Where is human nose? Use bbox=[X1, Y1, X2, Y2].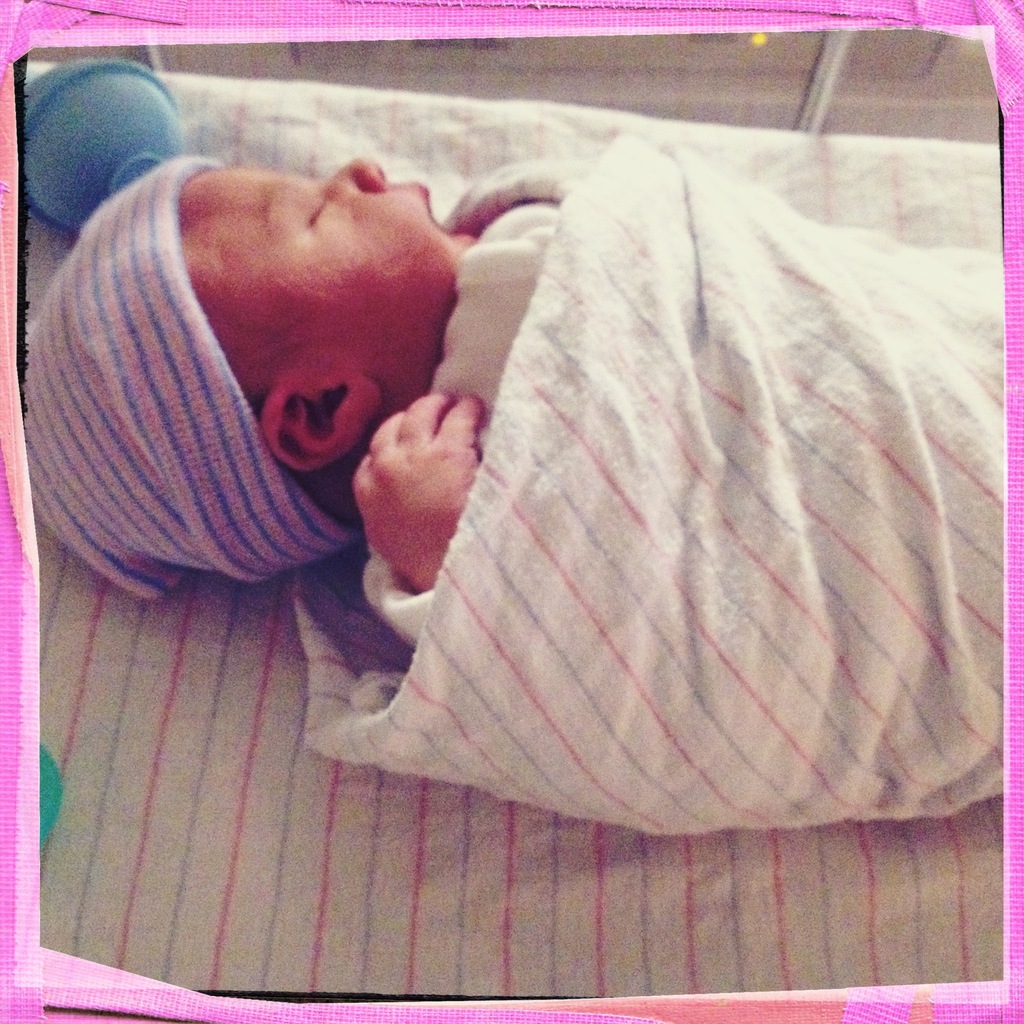
bbox=[333, 152, 385, 189].
